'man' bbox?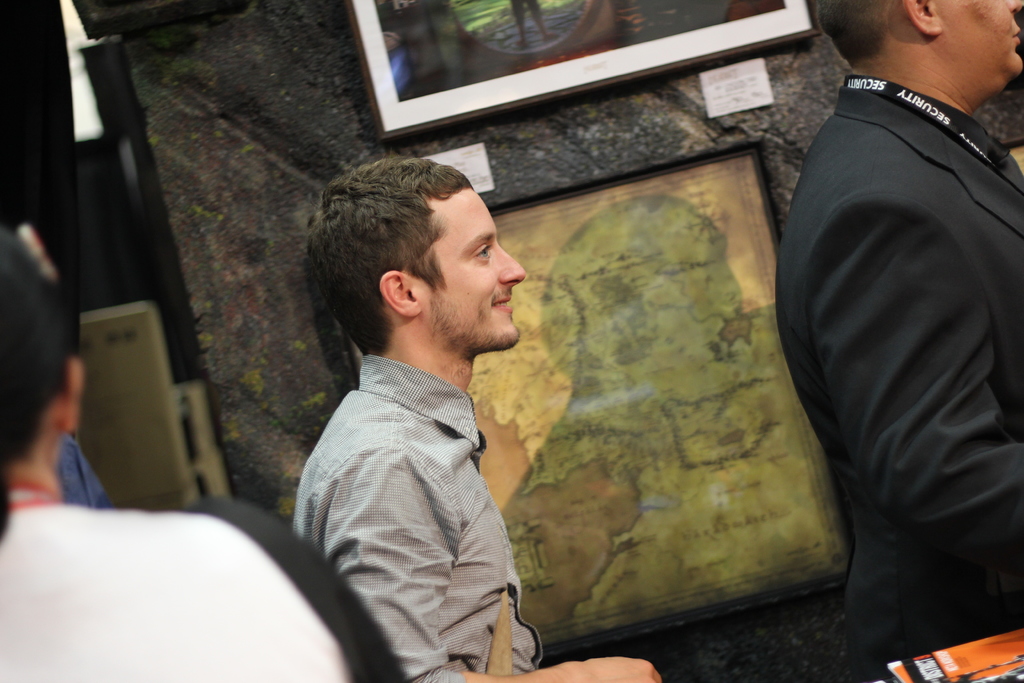
pyautogui.locateOnScreen(766, 0, 1023, 682)
